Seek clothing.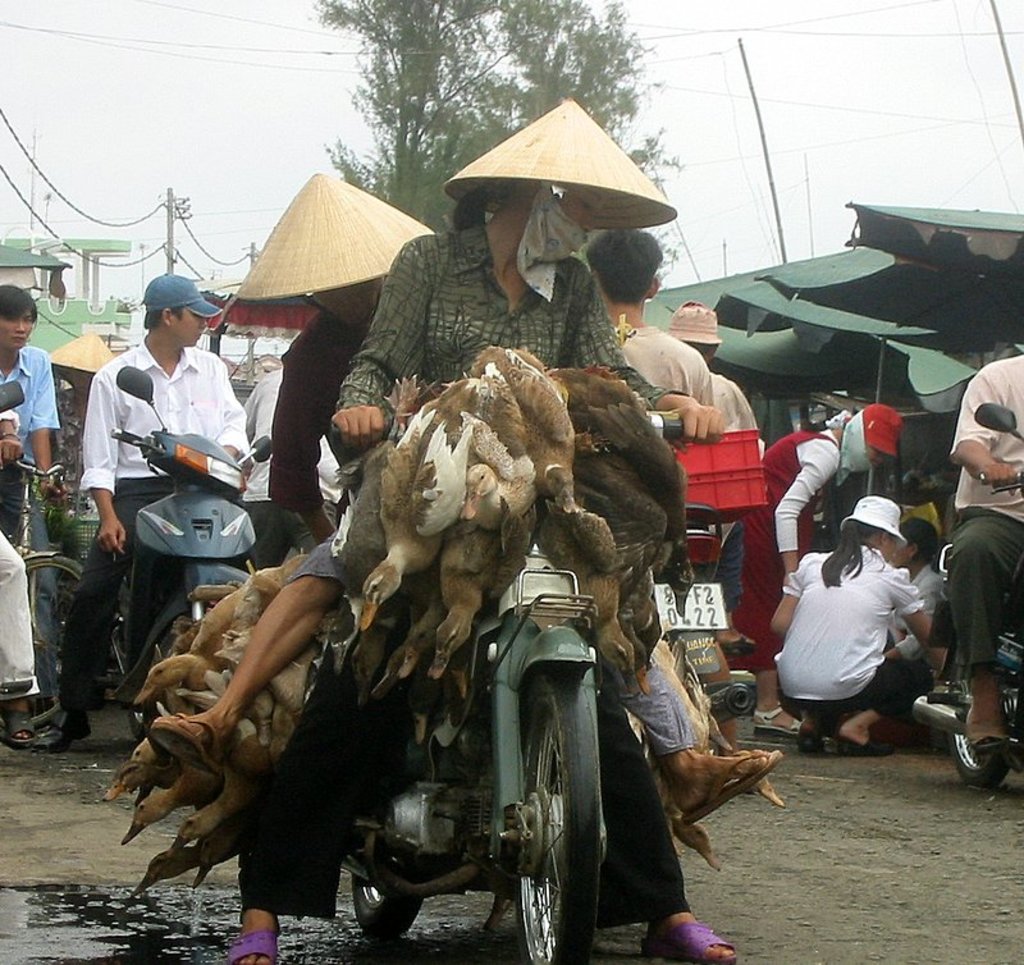
locate(595, 324, 704, 410).
